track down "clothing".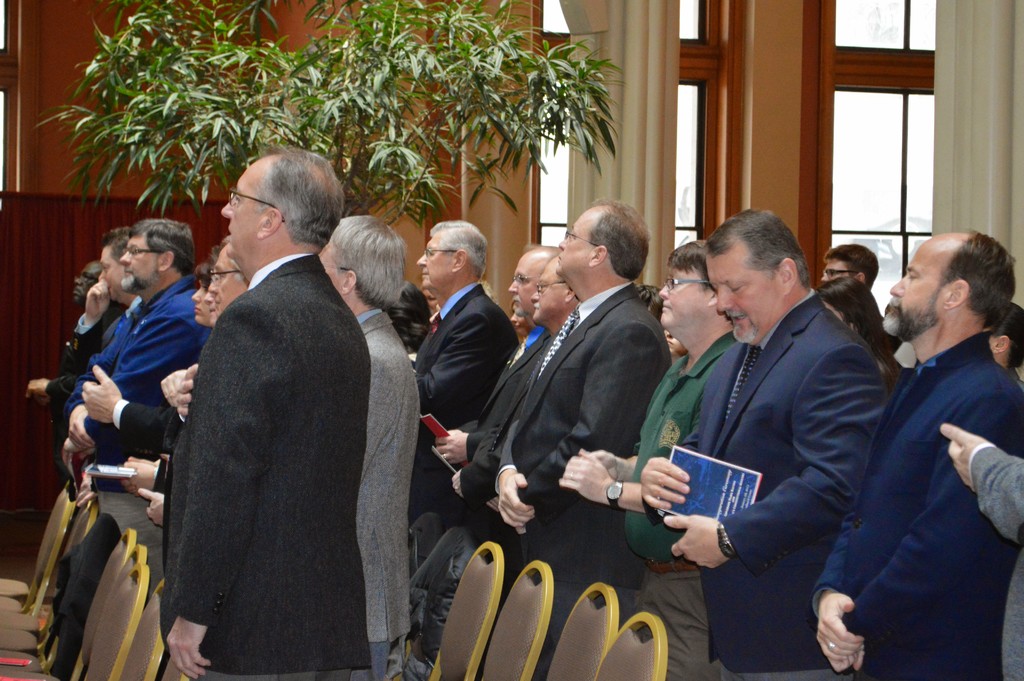
Tracked to [left=966, top=434, right=1023, bottom=680].
